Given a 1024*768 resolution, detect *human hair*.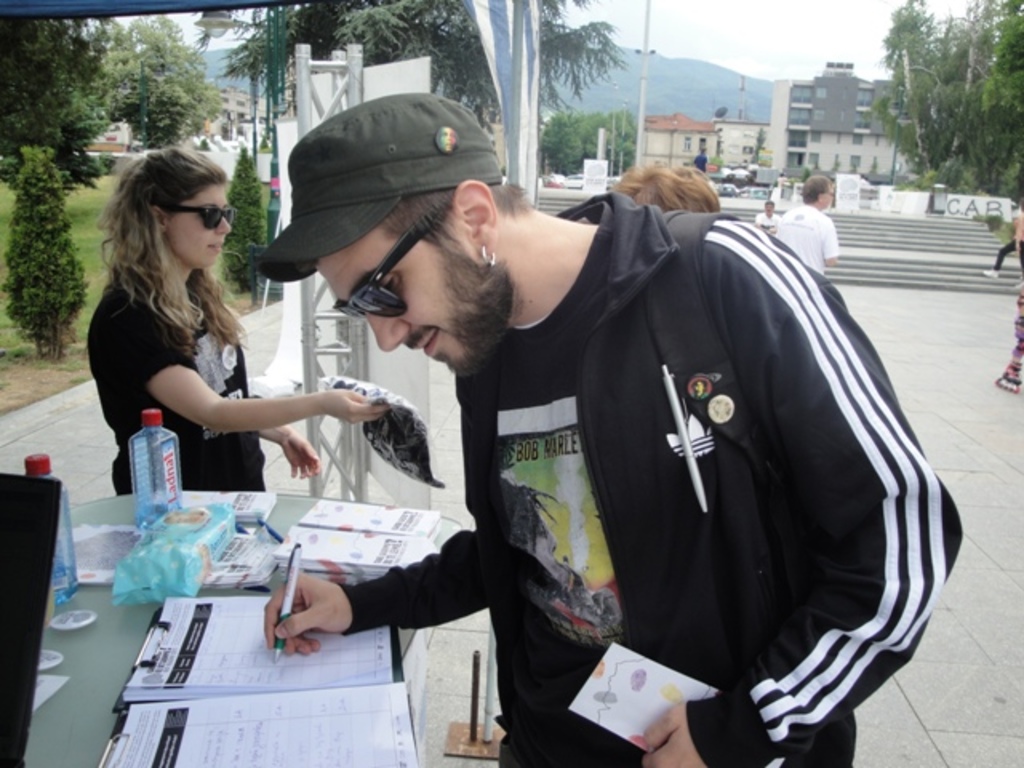
800,173,826,206.
